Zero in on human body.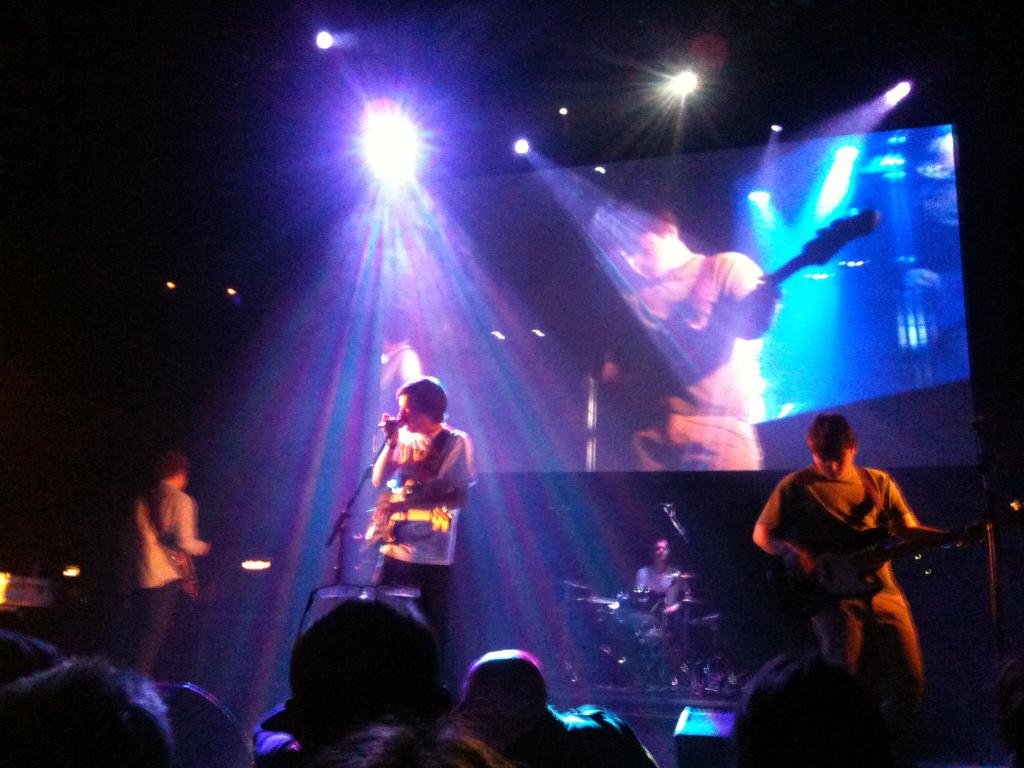
Zeroed in: 590:191:766:473.
